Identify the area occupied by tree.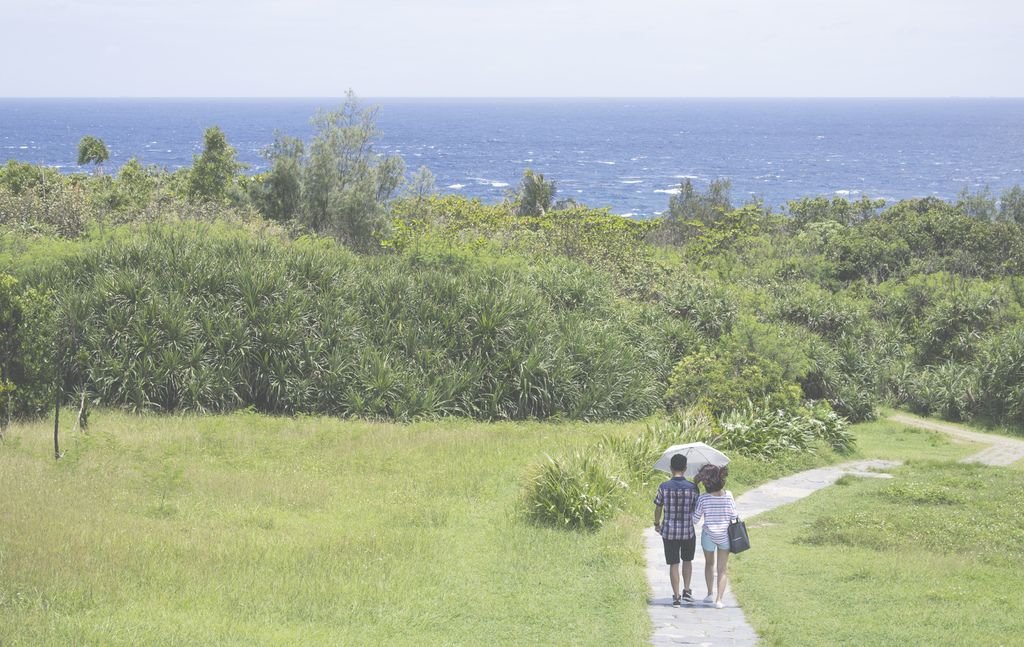
Area: crop(0, 161, 44, 188).
